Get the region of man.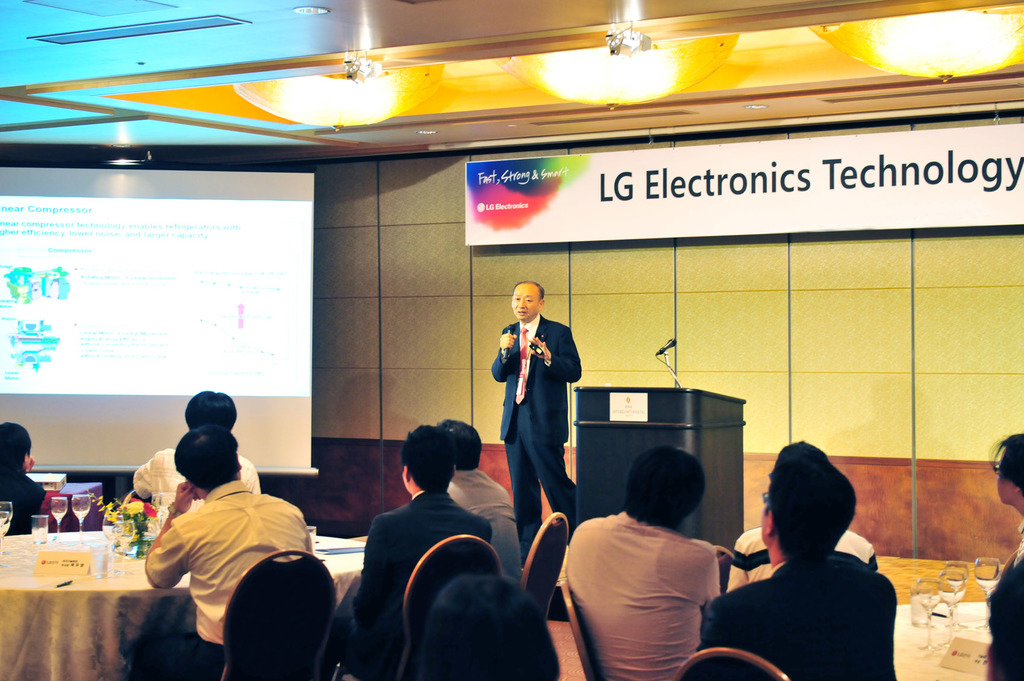
{"left": 492, "top": 277, "right": 585, "bottom": 567}.
